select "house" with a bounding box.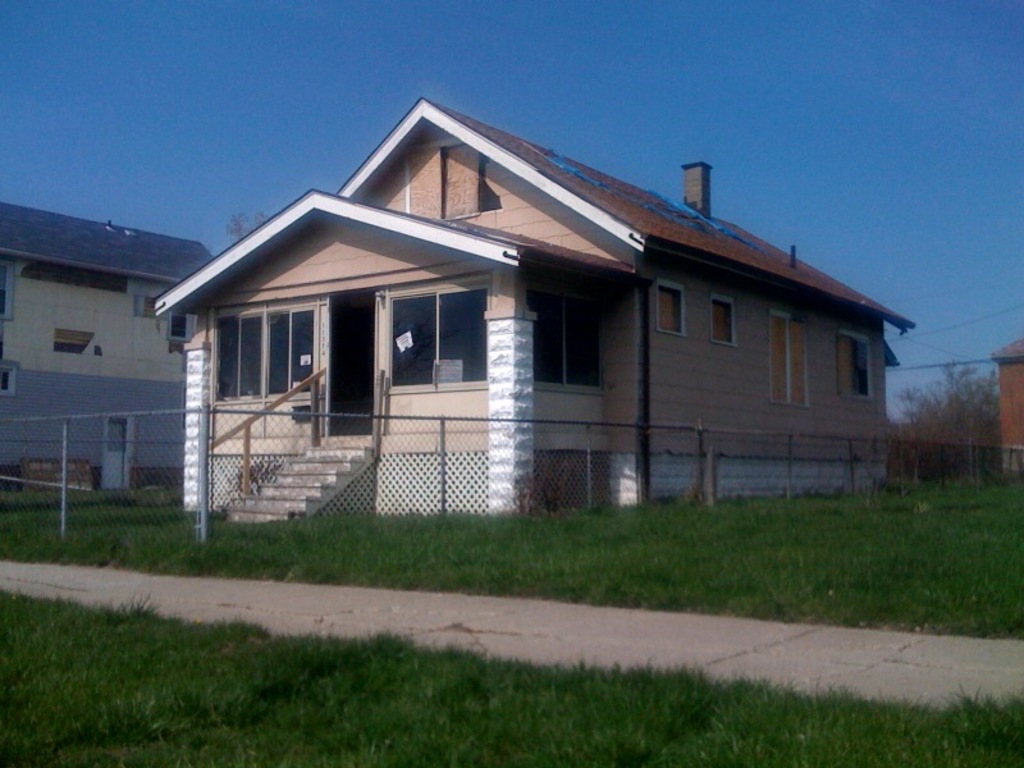
detection(503, 122, 809, 512).
